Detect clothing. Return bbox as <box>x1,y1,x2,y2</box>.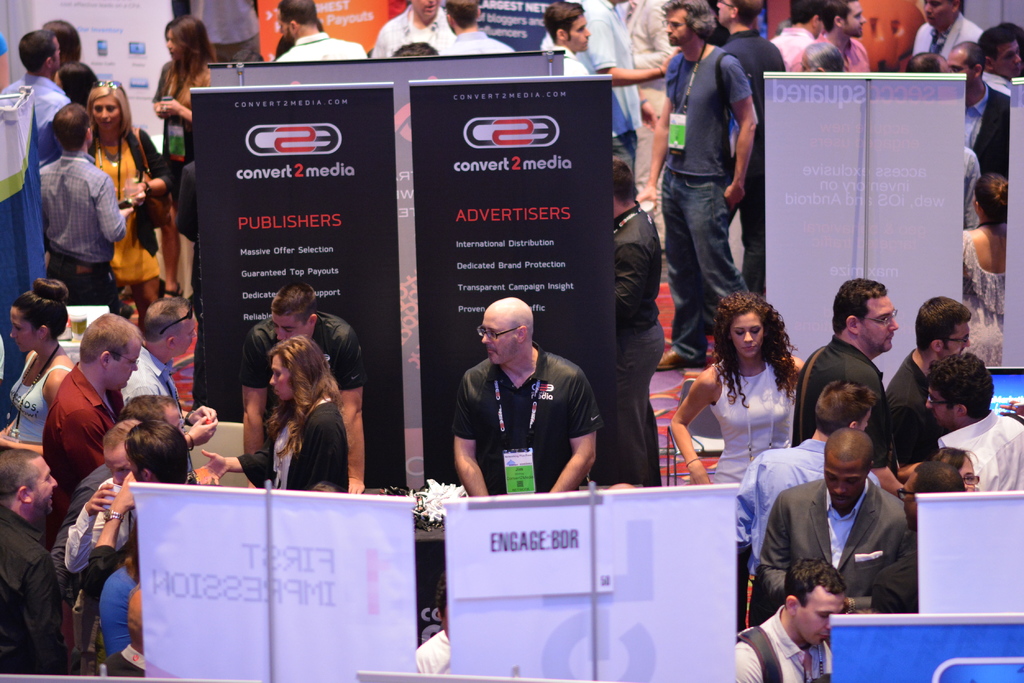
<box>410,629,456,682</box>.
